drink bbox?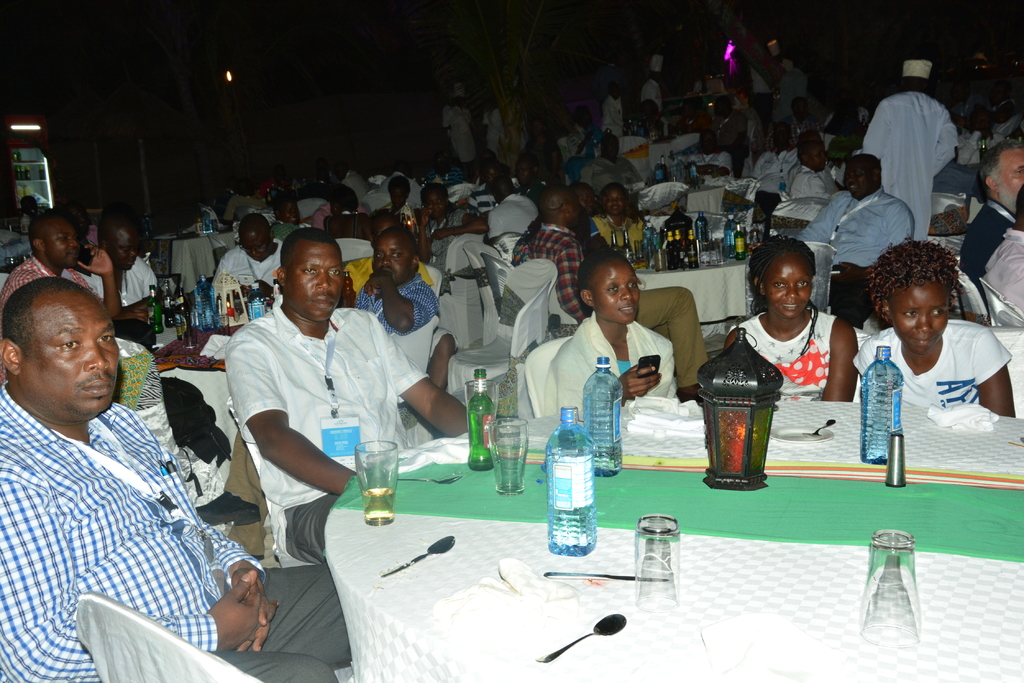
(551, 431, 600, 560)
